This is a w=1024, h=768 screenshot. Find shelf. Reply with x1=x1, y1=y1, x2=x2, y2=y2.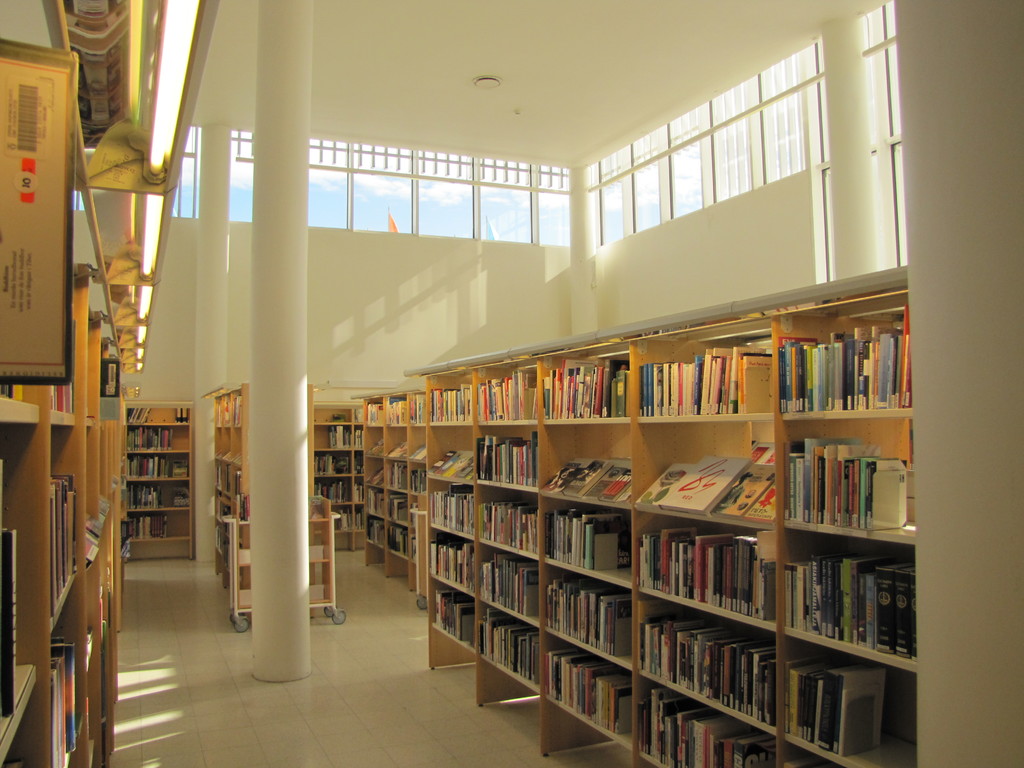
x1=204, y1=387, x2=323, y2=594.
